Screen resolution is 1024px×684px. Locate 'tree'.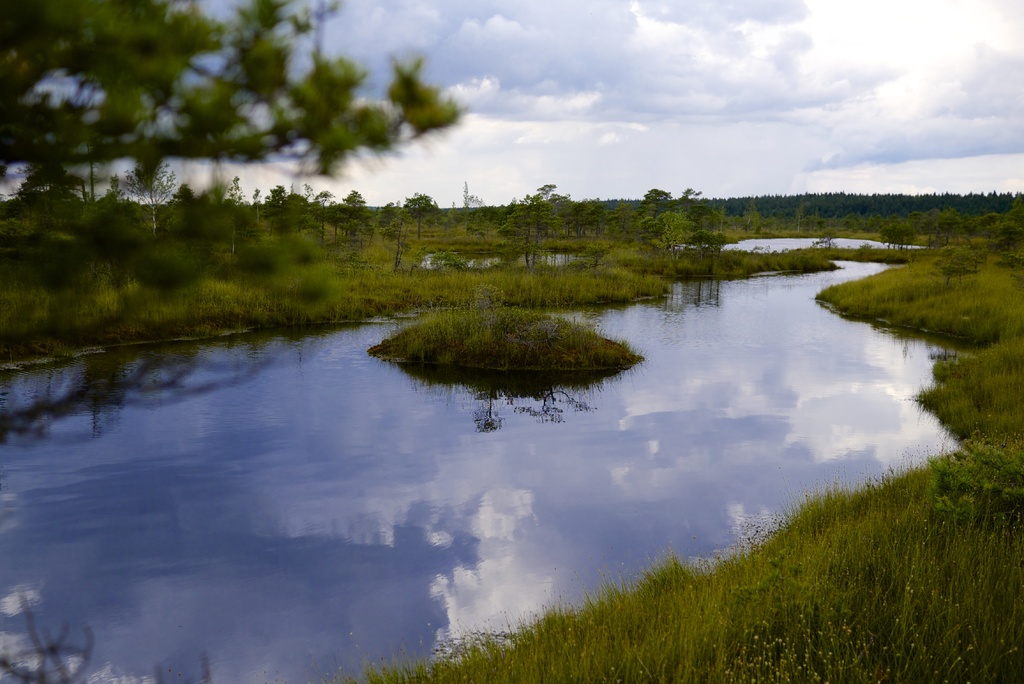
(395,185,435,239).
